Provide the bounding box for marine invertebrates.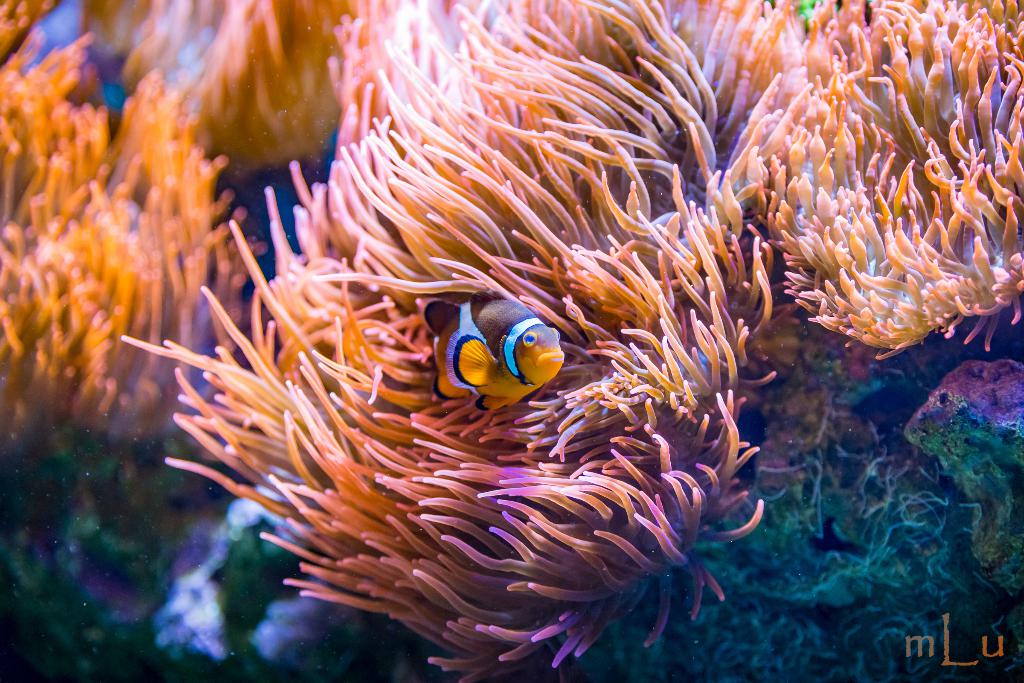
locate(0, 0, 315, 479).
